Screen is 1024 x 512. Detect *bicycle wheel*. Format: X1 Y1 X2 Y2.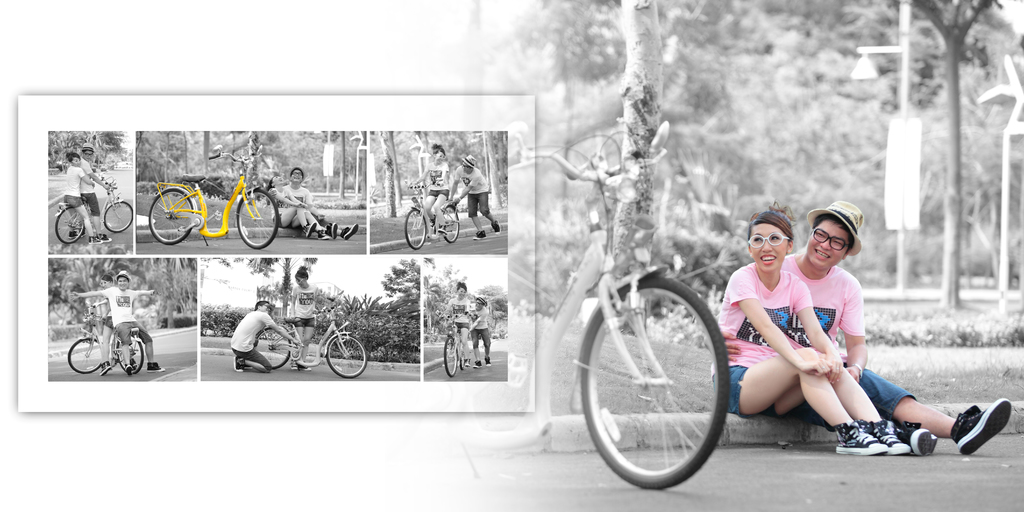
54 205 86 246.
